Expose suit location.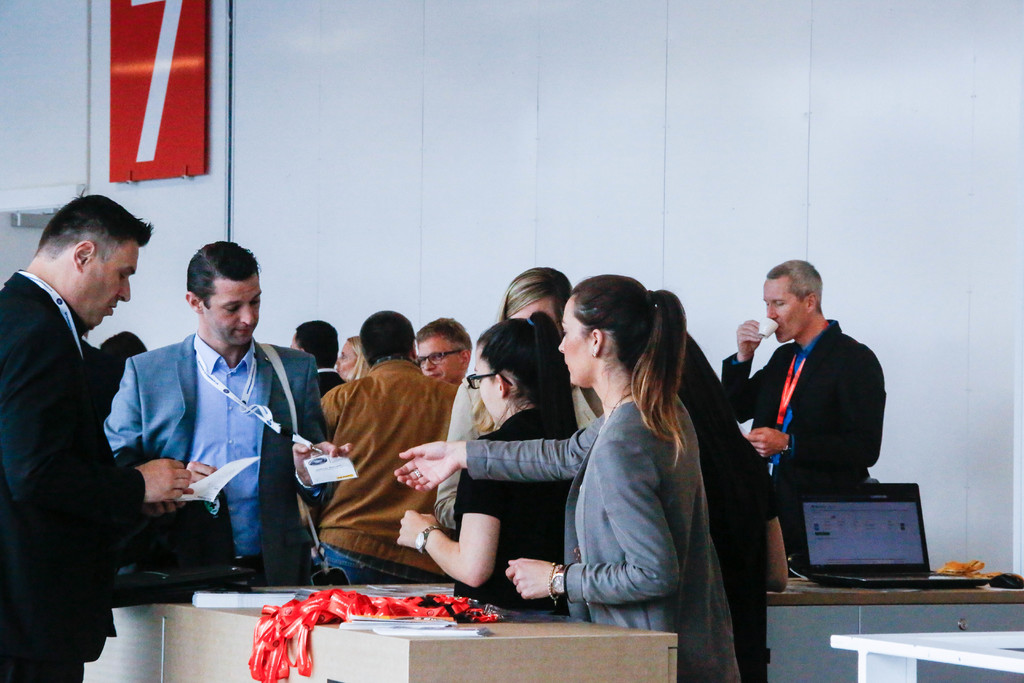
Exposed at <box>1,182,161,677</box>.
